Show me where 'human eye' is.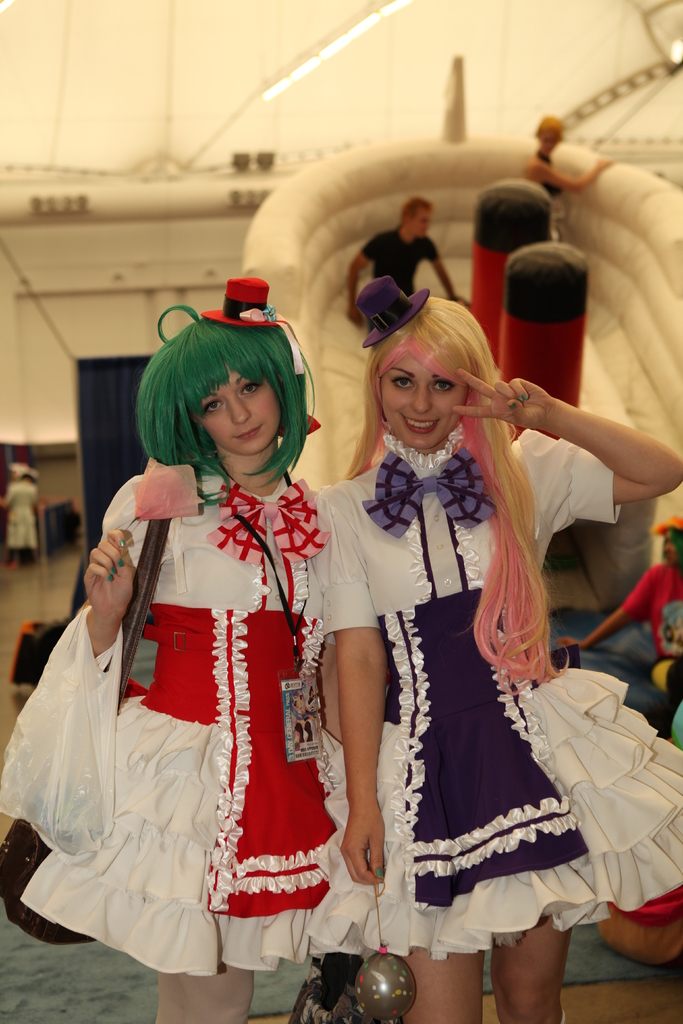
'human eye' is at locate(429, 378, 453, 392).
